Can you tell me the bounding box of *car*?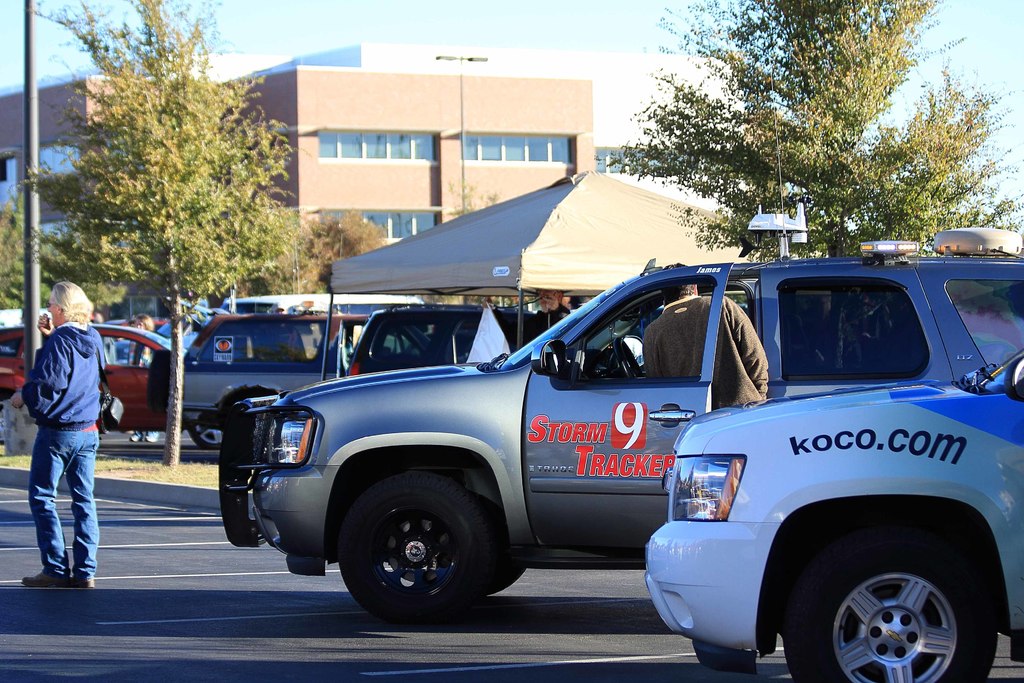
detection(650, 337, 1023, 682).
